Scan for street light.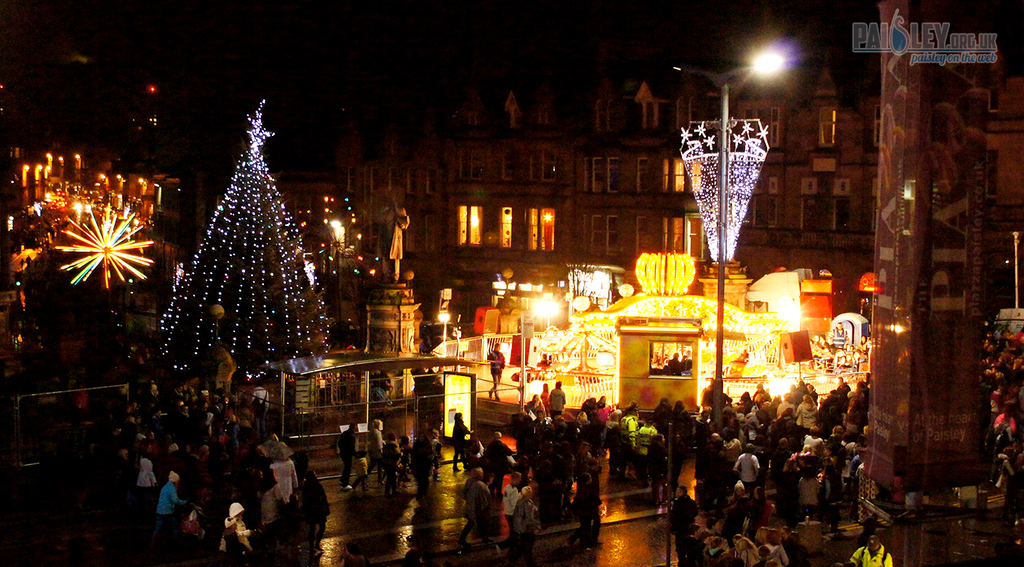
Scan result: rect(436, 305, 452, 346).
